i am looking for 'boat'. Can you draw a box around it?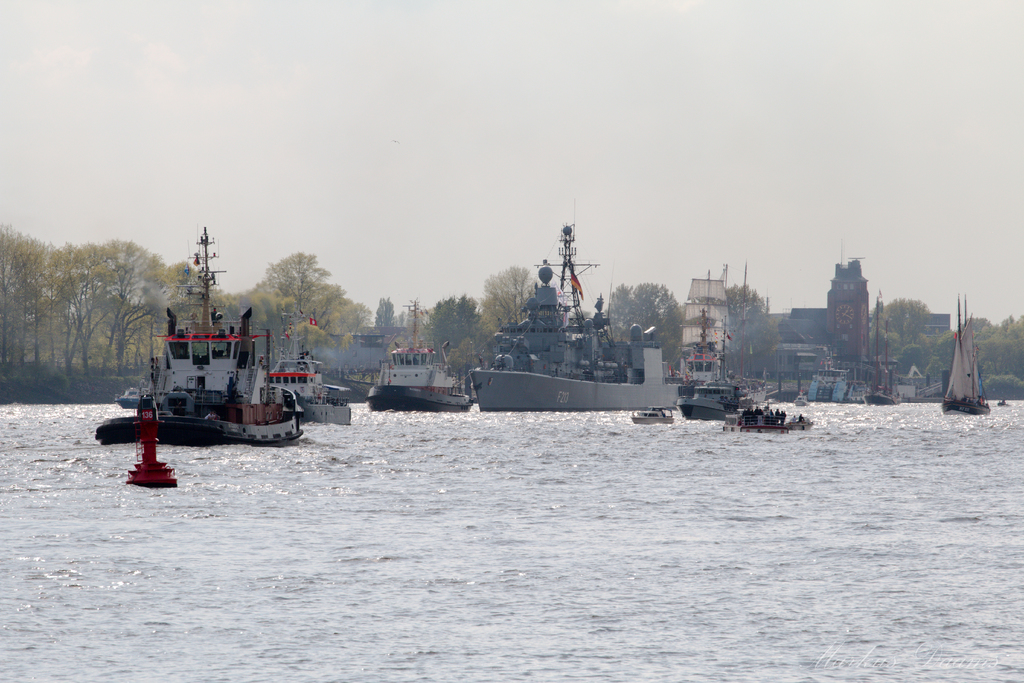
Sure, the bounding box is (369,297,472,411).
